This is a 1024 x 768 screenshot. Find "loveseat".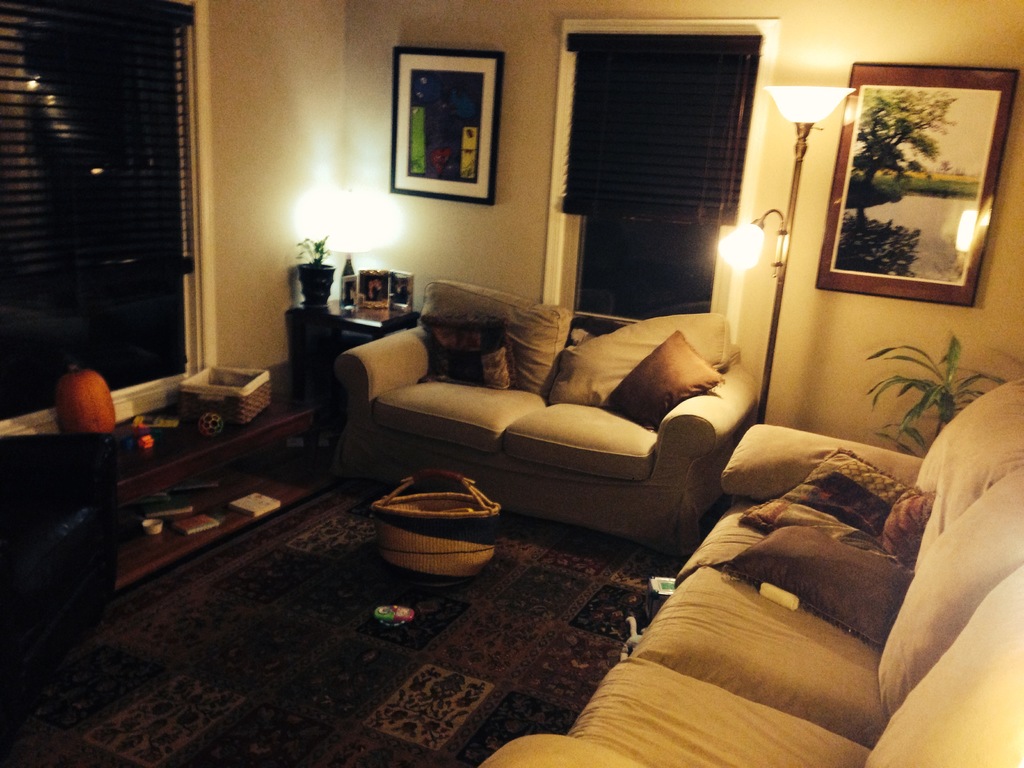
Bounding box: 330:273:759:561.
